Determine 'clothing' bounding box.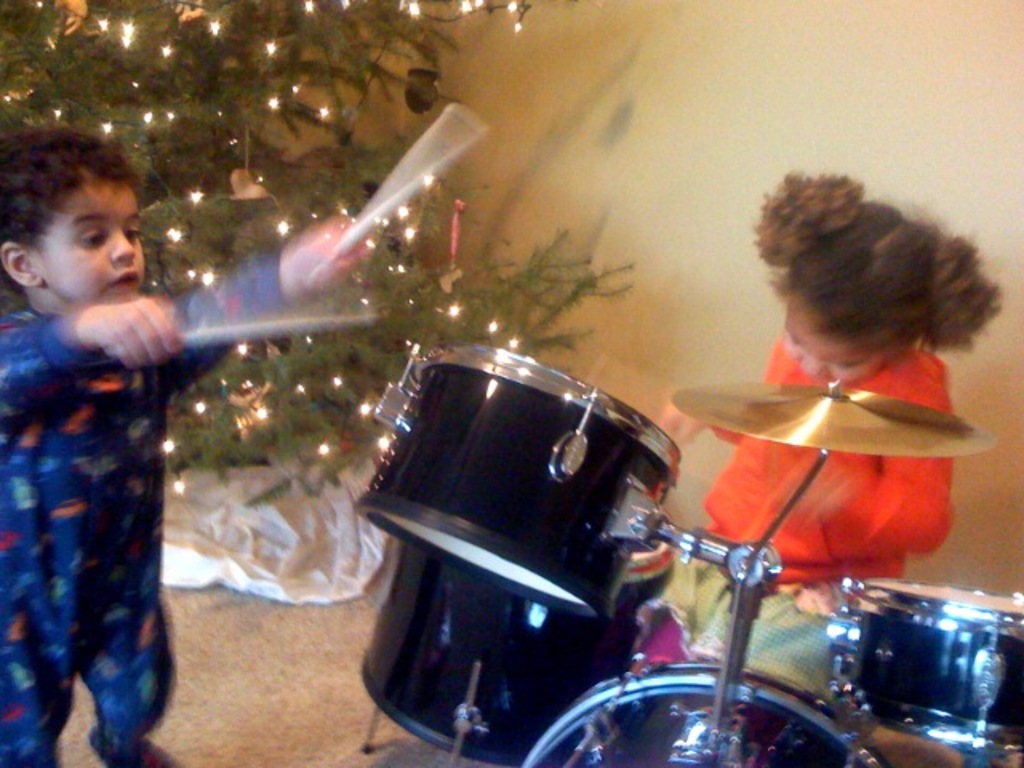
Determined: {"left": 0, "top": 245, "right": 310, "bottom": 766}.
